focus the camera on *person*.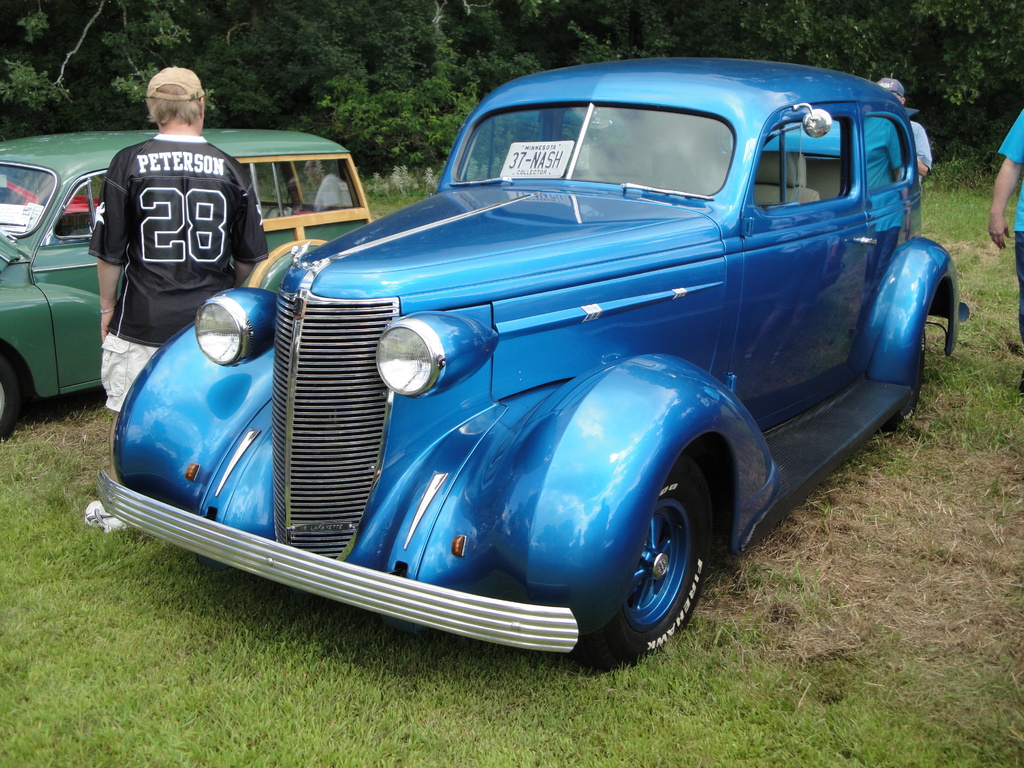
Focus region: [left=883, top=69, right=931, bottom=193].
